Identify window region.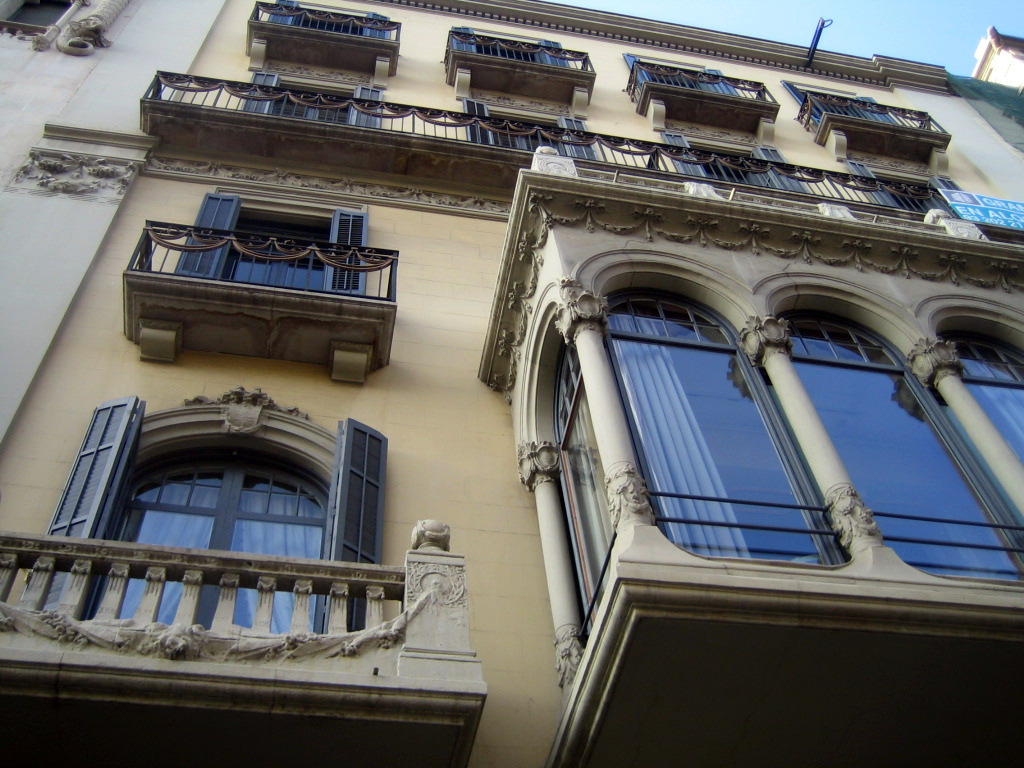
Region: box=[591, 286, 850, 550].
